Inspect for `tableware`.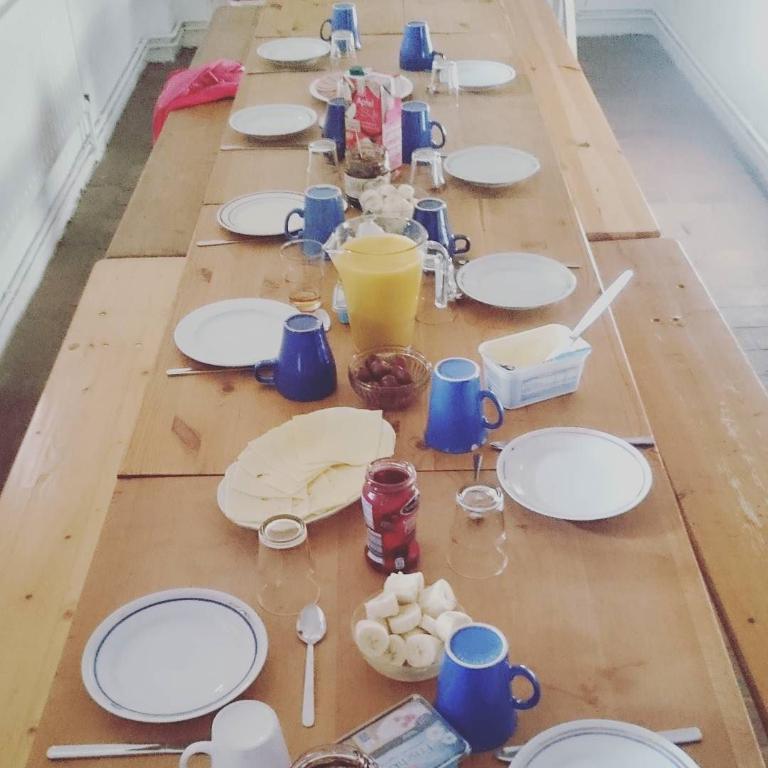
Inspection: (193,238,257,249).
